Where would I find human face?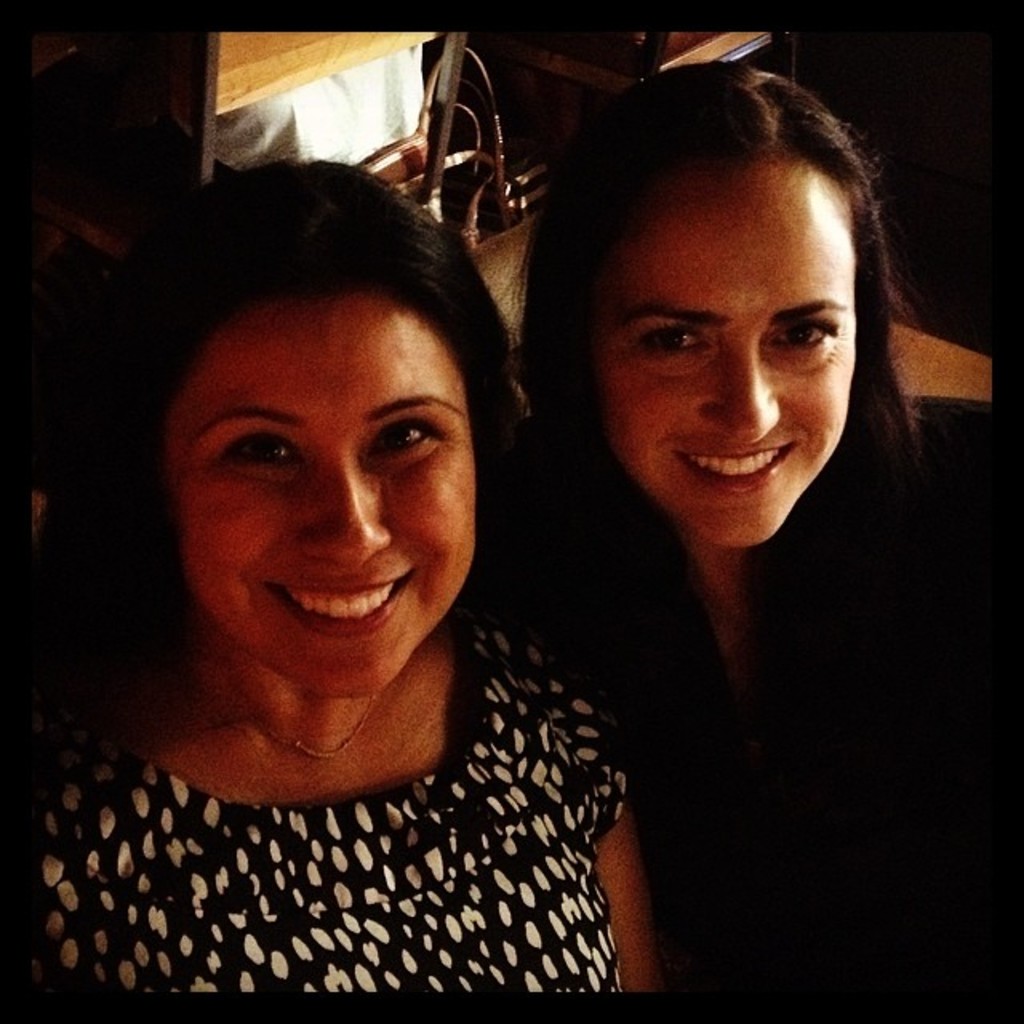
At 176/296/466/699.
